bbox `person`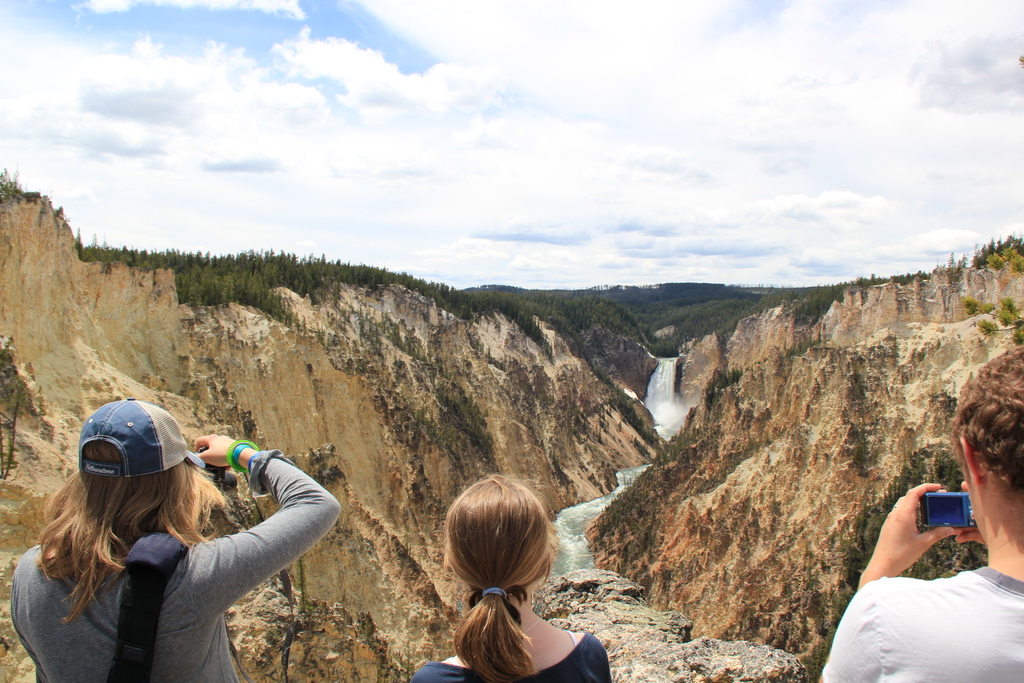
(813,344,1023,682)
